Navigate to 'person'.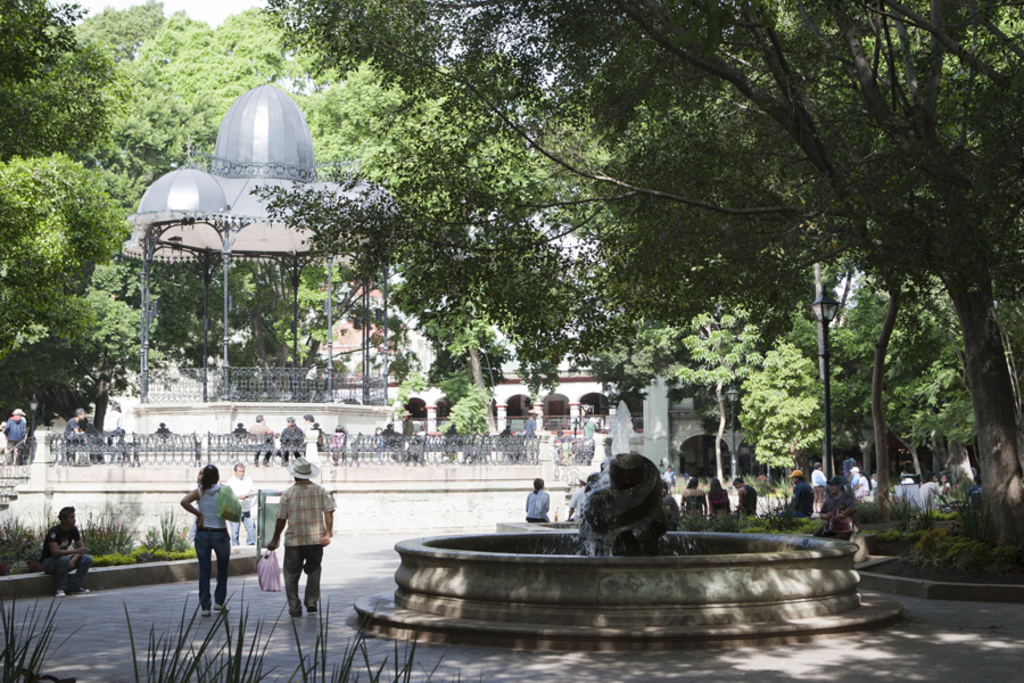
Navigation target: box=[34, 502, 96, 606].
